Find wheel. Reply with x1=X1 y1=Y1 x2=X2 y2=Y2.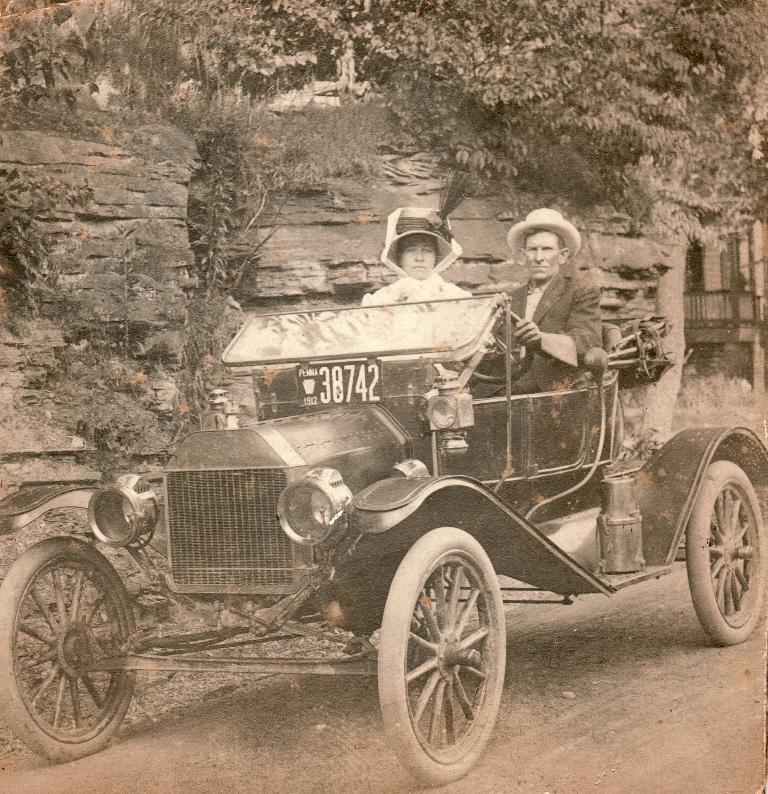
x1=679 y1=455 x2=767 y2=650.
